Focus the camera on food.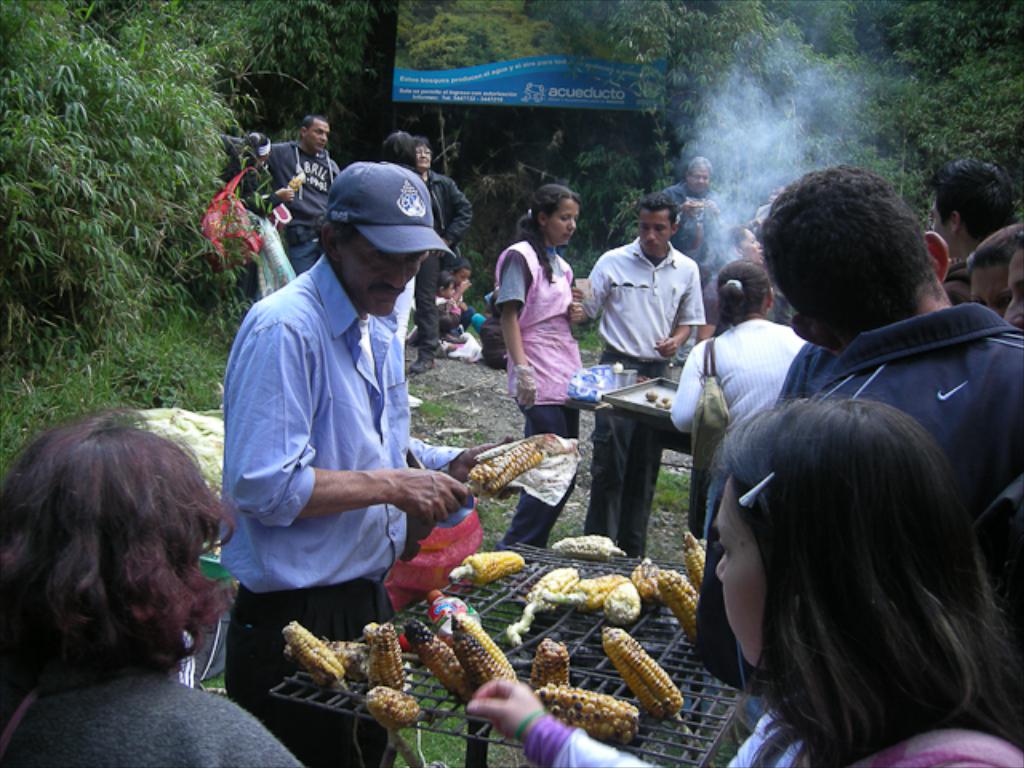
Focus region: <bbox>458, 552, 530, 589</bbox>.
